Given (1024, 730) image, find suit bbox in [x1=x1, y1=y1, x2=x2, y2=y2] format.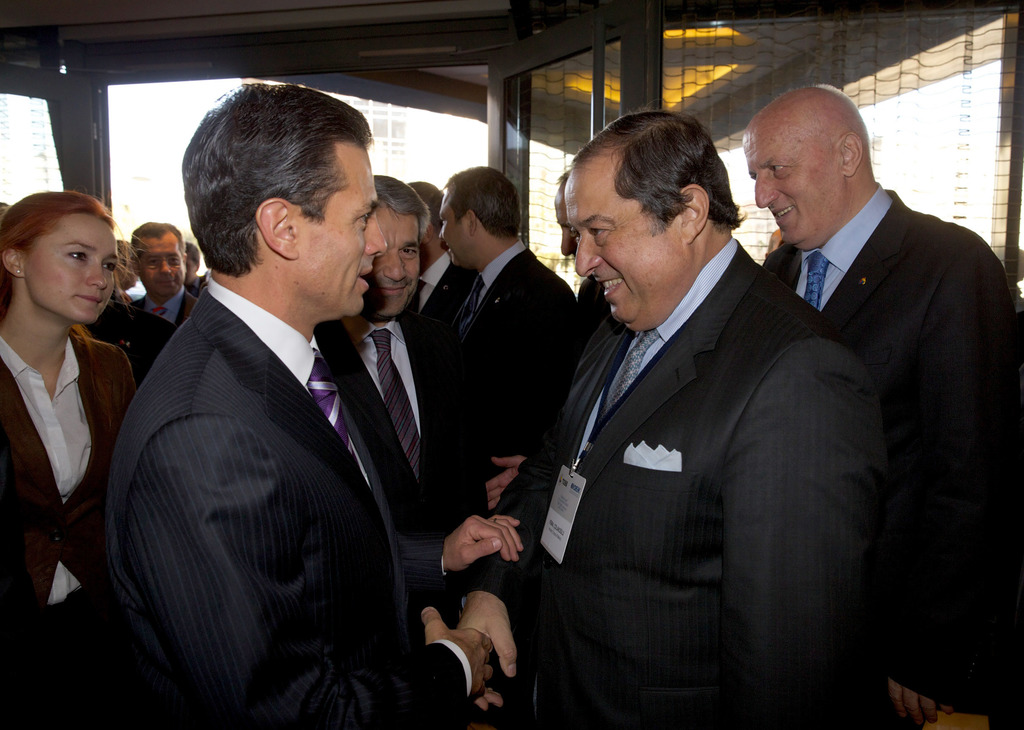
[x1=449, y1=233, x2=577, y2=508].
